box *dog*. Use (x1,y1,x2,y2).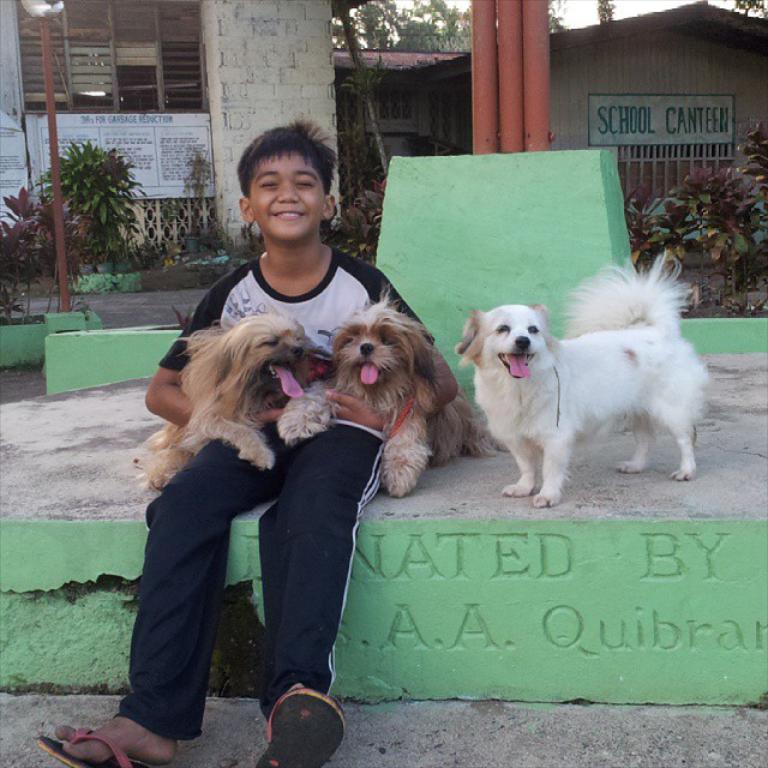
(126,305,343,492).
